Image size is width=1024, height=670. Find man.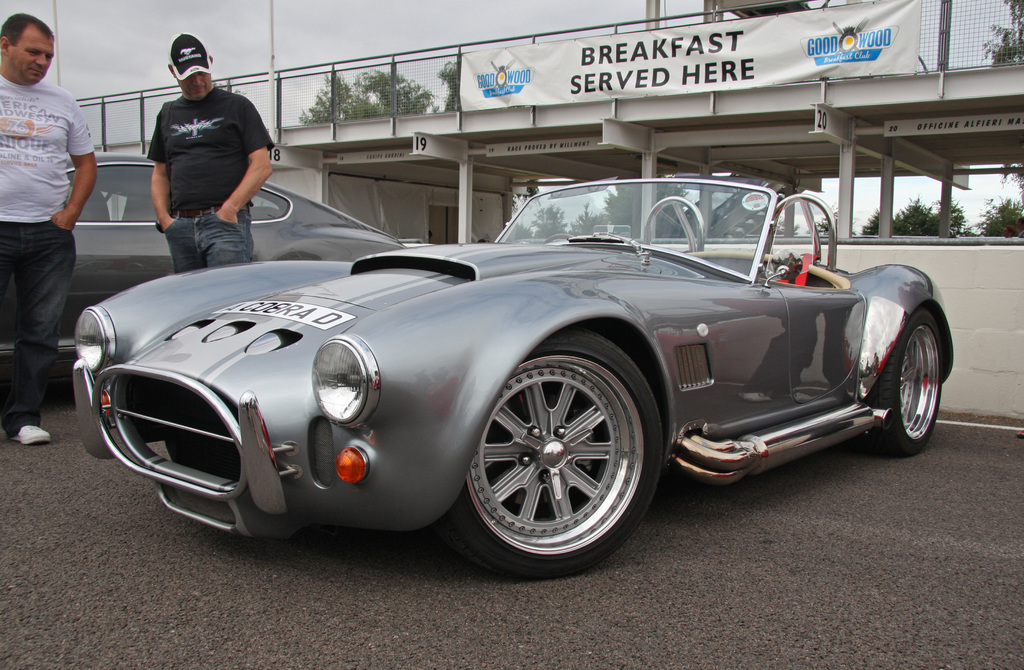
<bbox>127, 49, 273, 250</bbox>.
